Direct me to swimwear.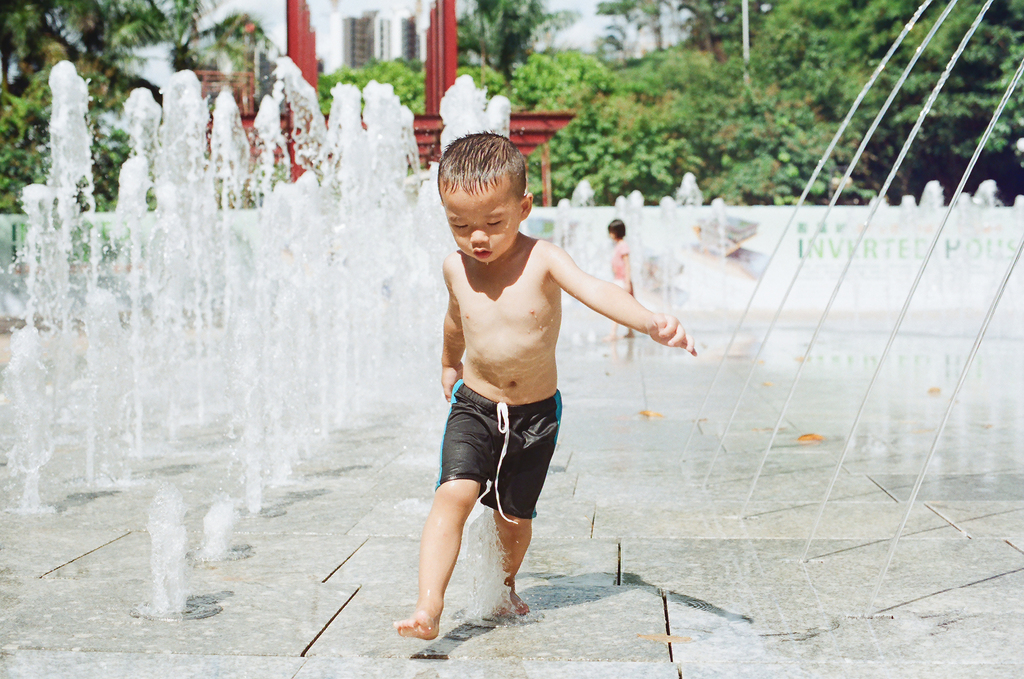
Direction: (x1=429, y1=377, x2=560, y2=521).
